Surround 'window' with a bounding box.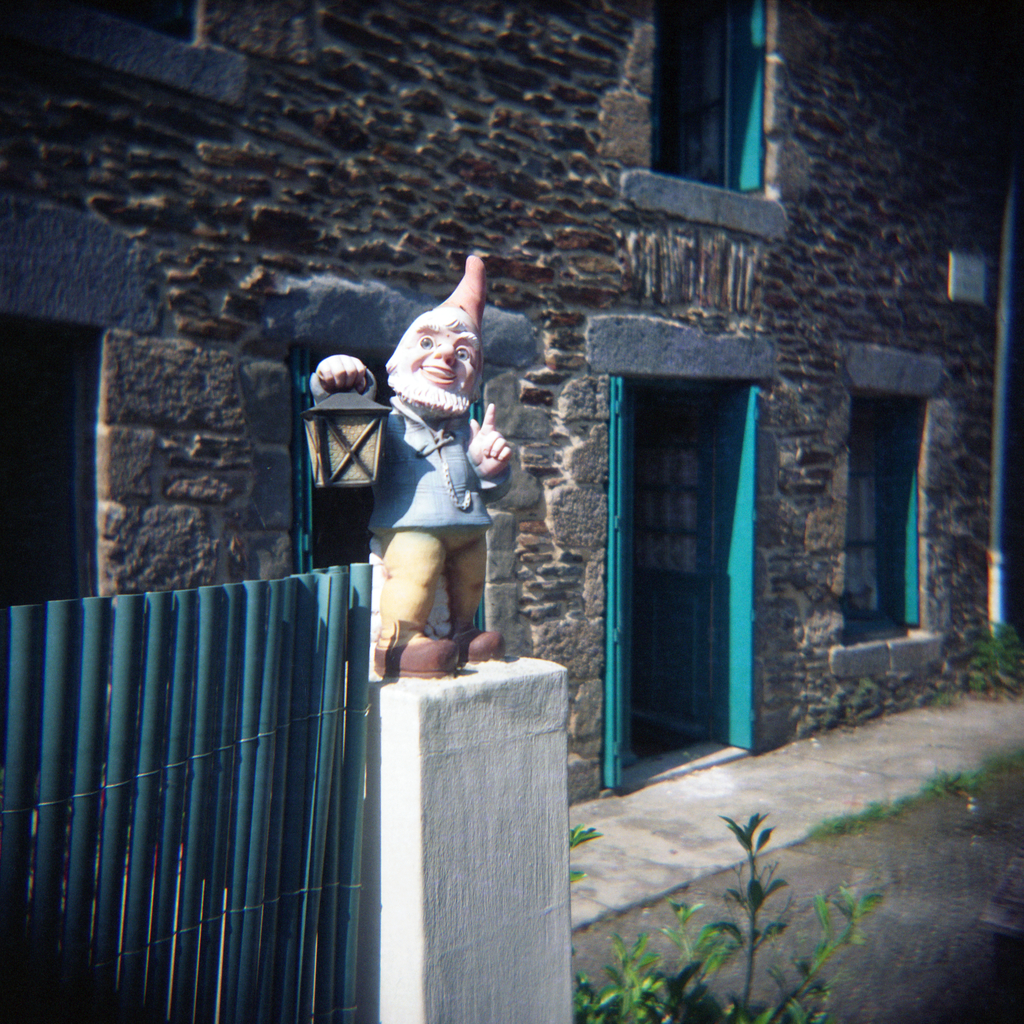
(left=831, top=338, right=950, bottom=674).
